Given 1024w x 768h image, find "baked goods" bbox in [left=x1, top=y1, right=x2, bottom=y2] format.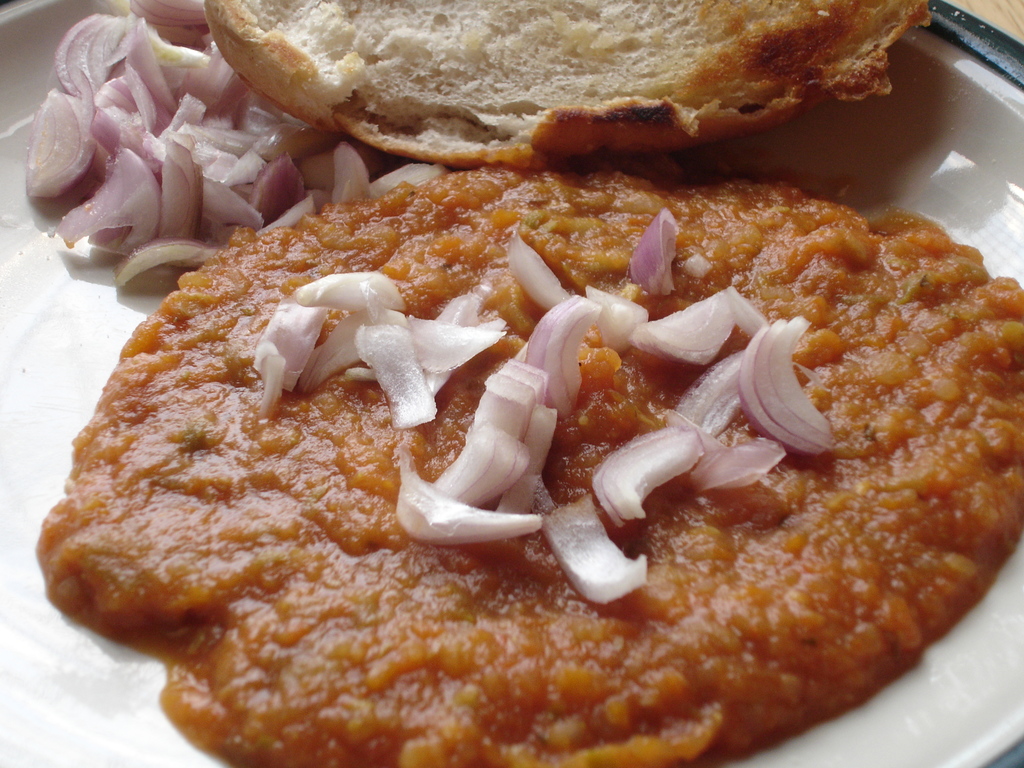
[left=188, top=20, right=893, bottom=170].
